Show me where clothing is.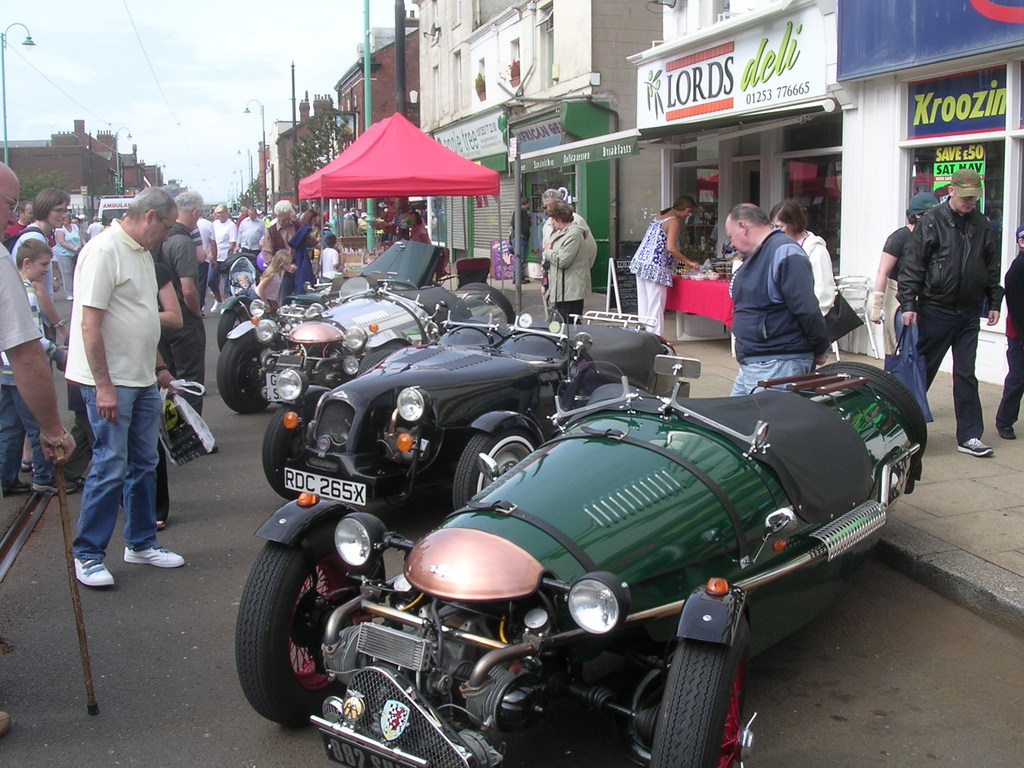
clothing is at left=196, top=220, right=218, bottom=303.
